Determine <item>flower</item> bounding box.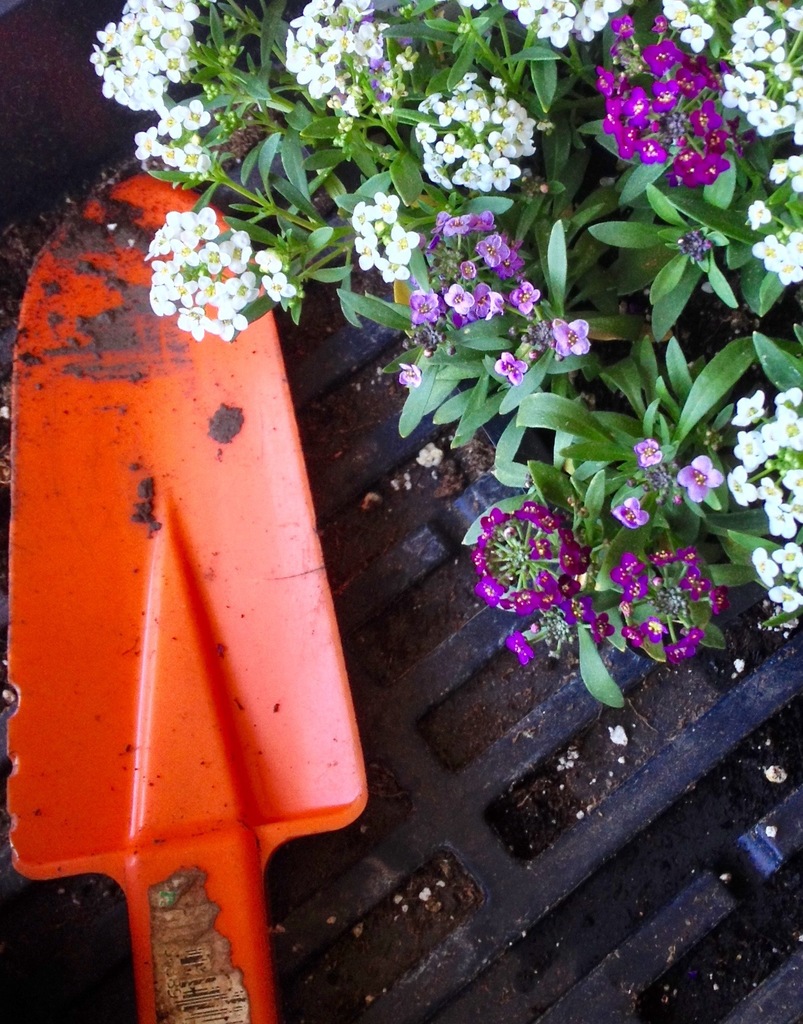
Determined: {"left": 497, "top": 627, "right": 537, "bottom": 671}.
